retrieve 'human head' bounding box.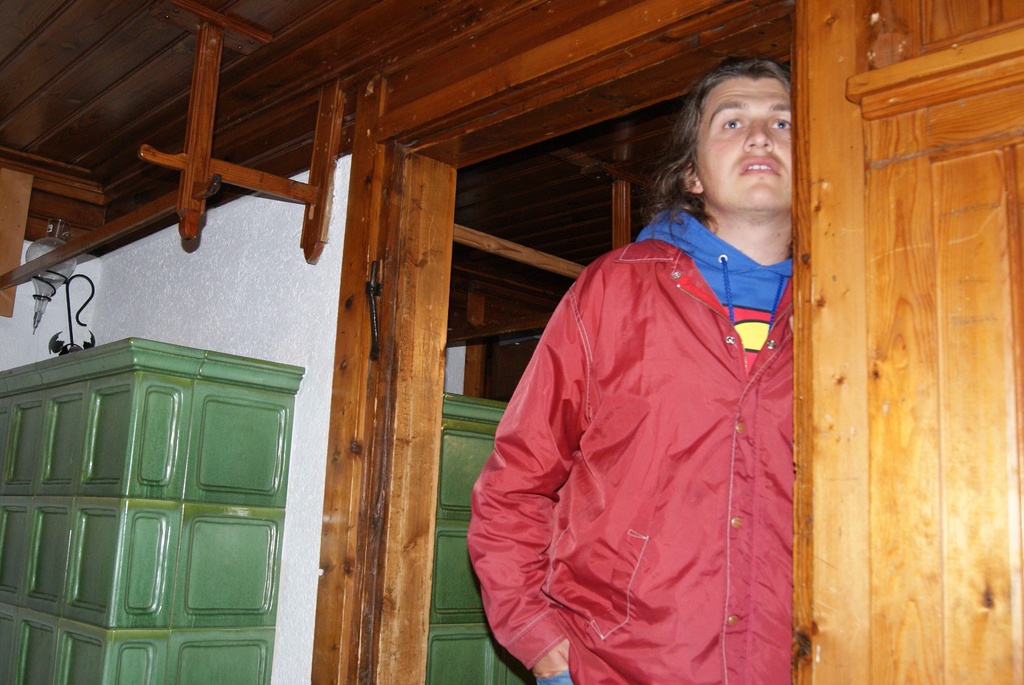
Bounding box: [left=669, top=55, right=796, bottom=217].
